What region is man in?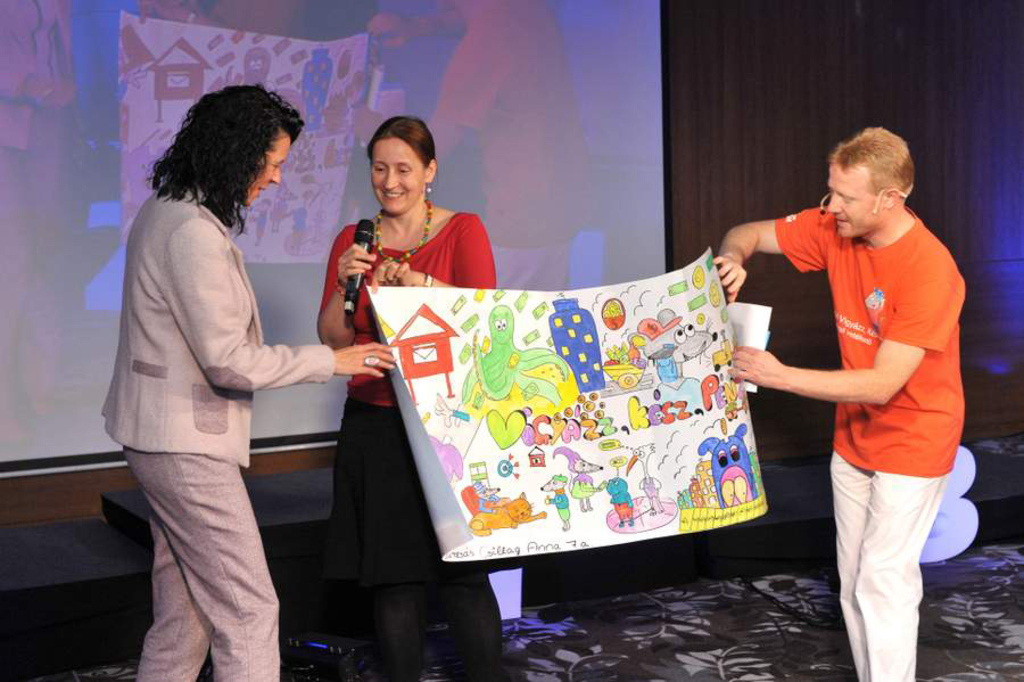
[x1=734, y1=110, x2=980, y2=666].
